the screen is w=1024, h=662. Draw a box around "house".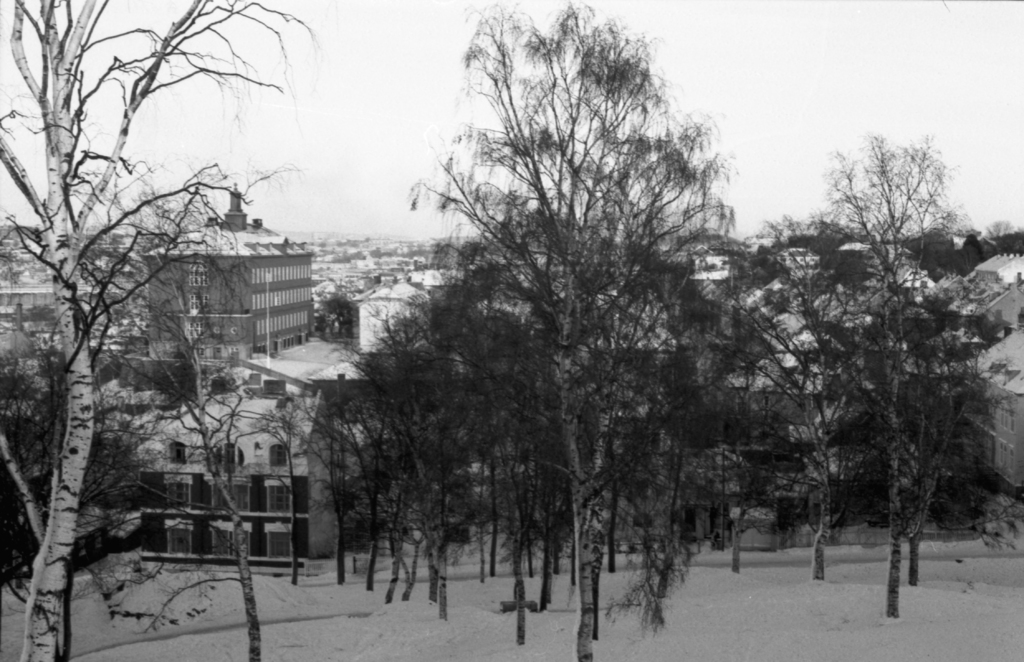
[84,178,375,561].
